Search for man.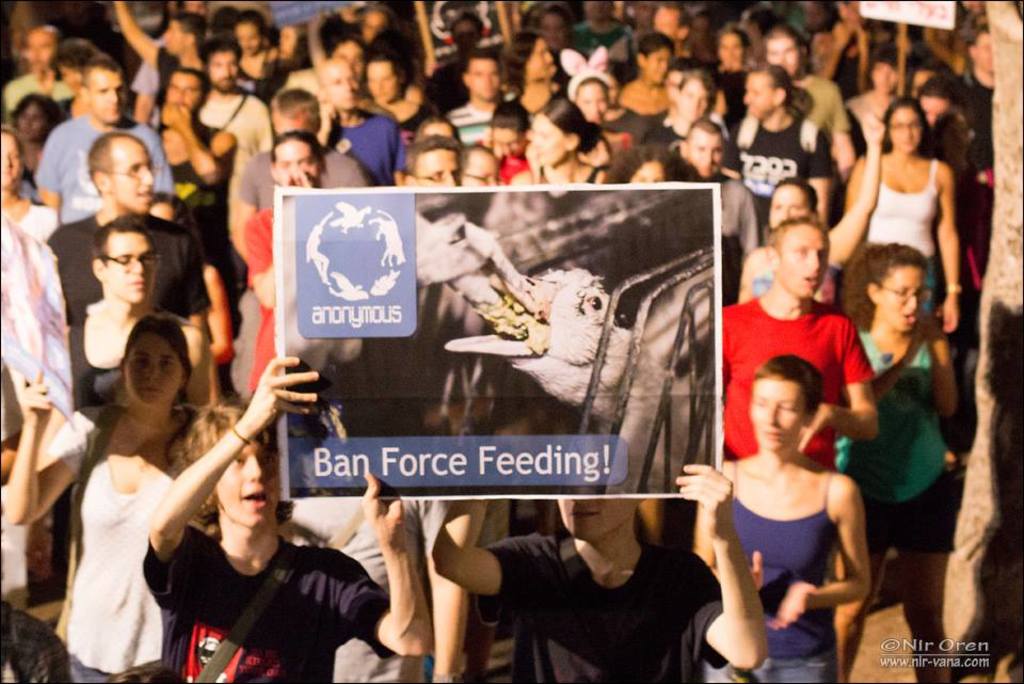
Found at [850, 51, 906, 144].
